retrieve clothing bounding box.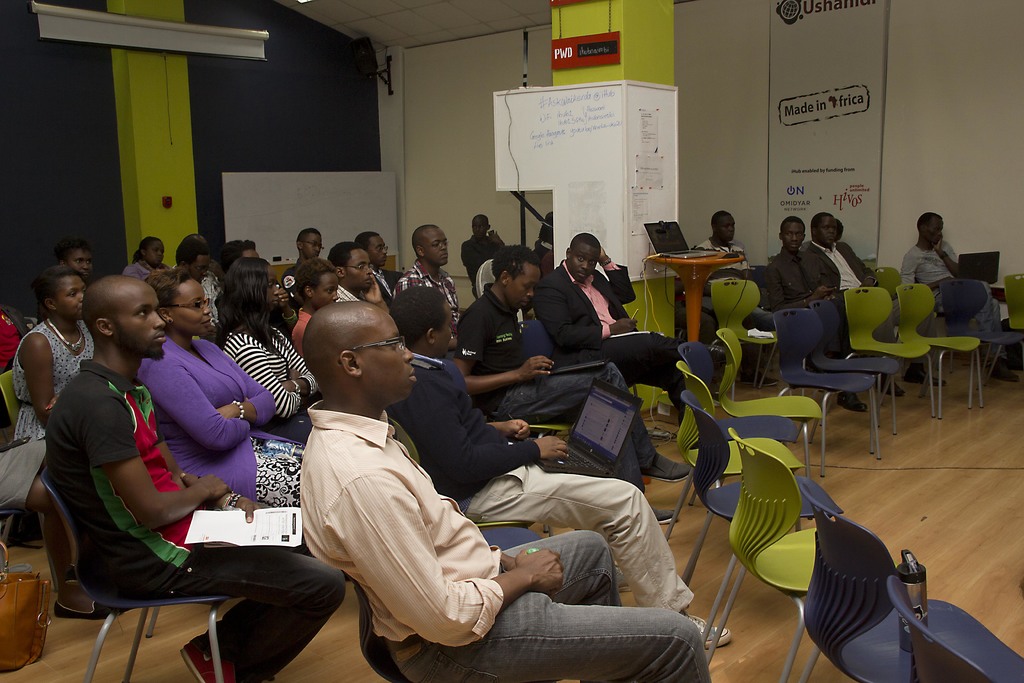
Bounding box: left=49, top=351, right=339, bottom=682.
